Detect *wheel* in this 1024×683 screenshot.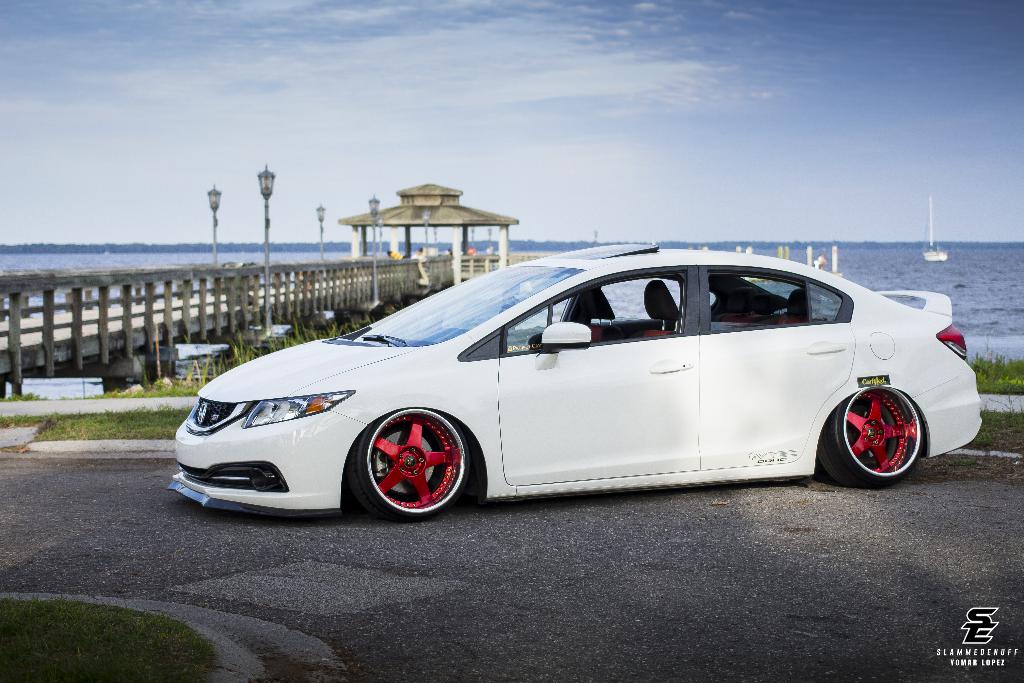
Detection: [817, 385, 929, 489].
